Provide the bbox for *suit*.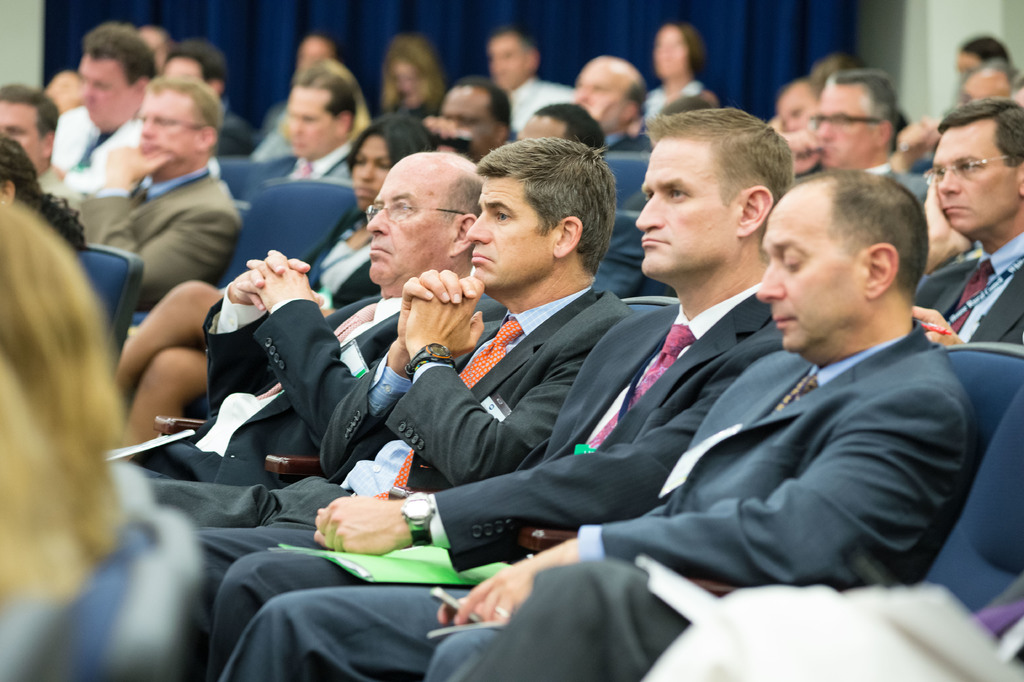
[132,278,634,622].
